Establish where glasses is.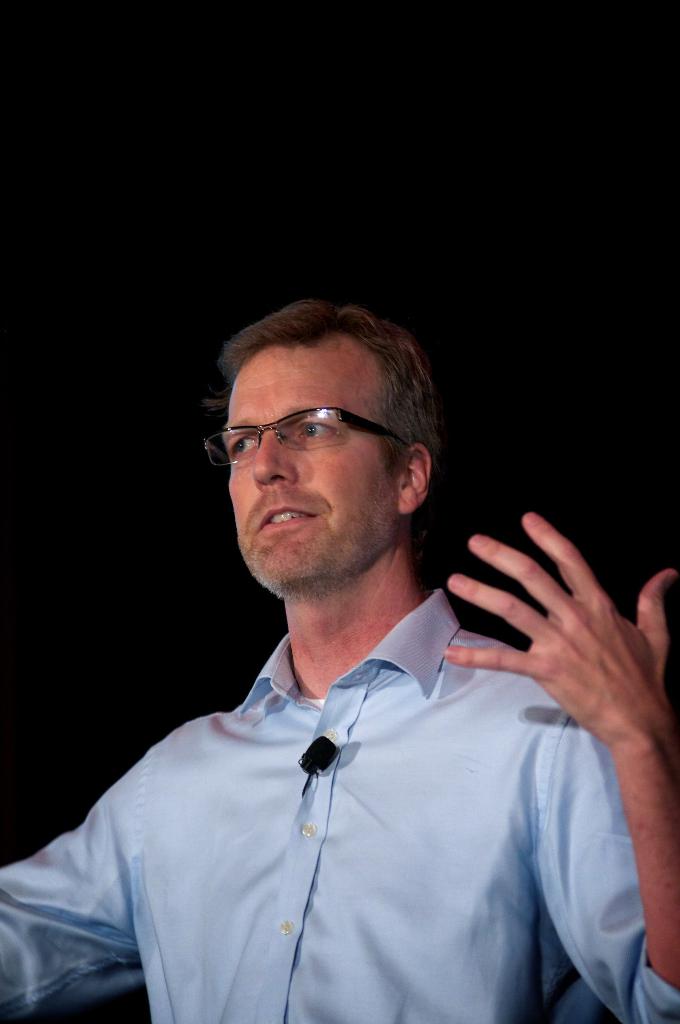
Established at {"x1": 199, "y1": 404, "x2": 416, "y2": 476}.
